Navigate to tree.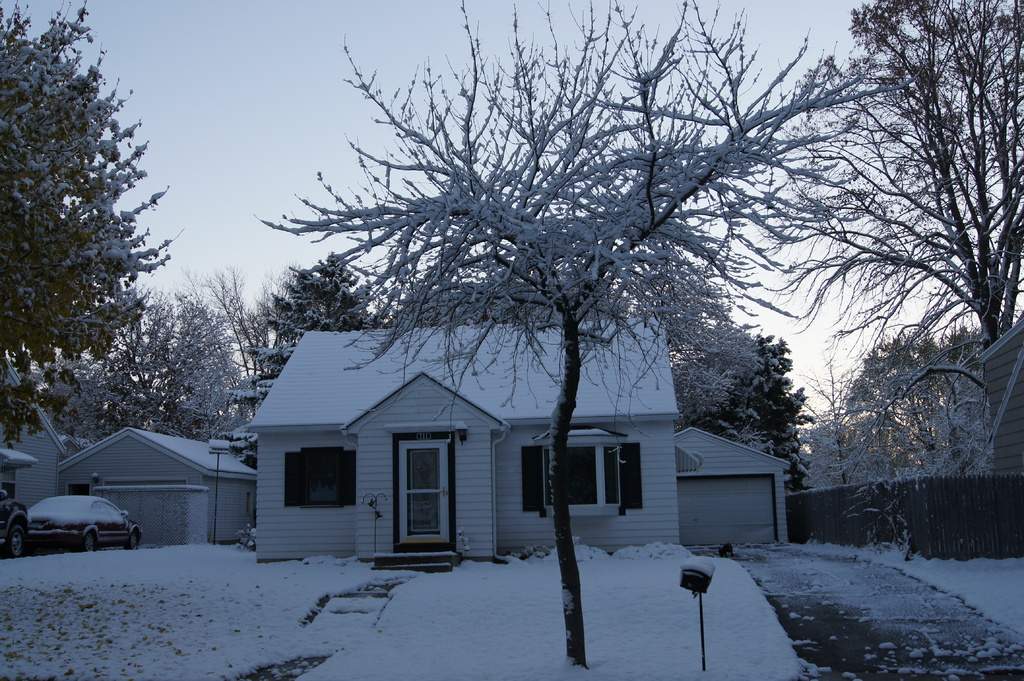
Navigation target: <bbox>36, 278, 209, 453</bbox>.
